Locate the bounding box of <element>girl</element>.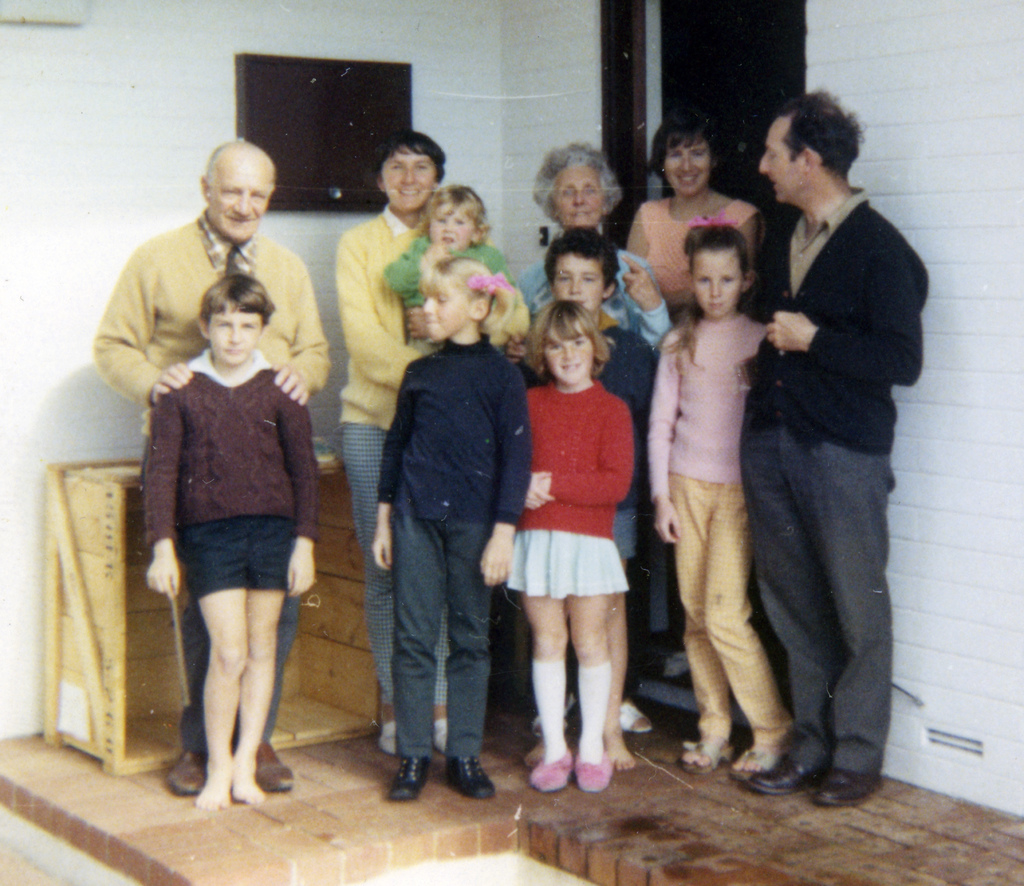
Bounding box: select_region(370, 186, 520, 358).
